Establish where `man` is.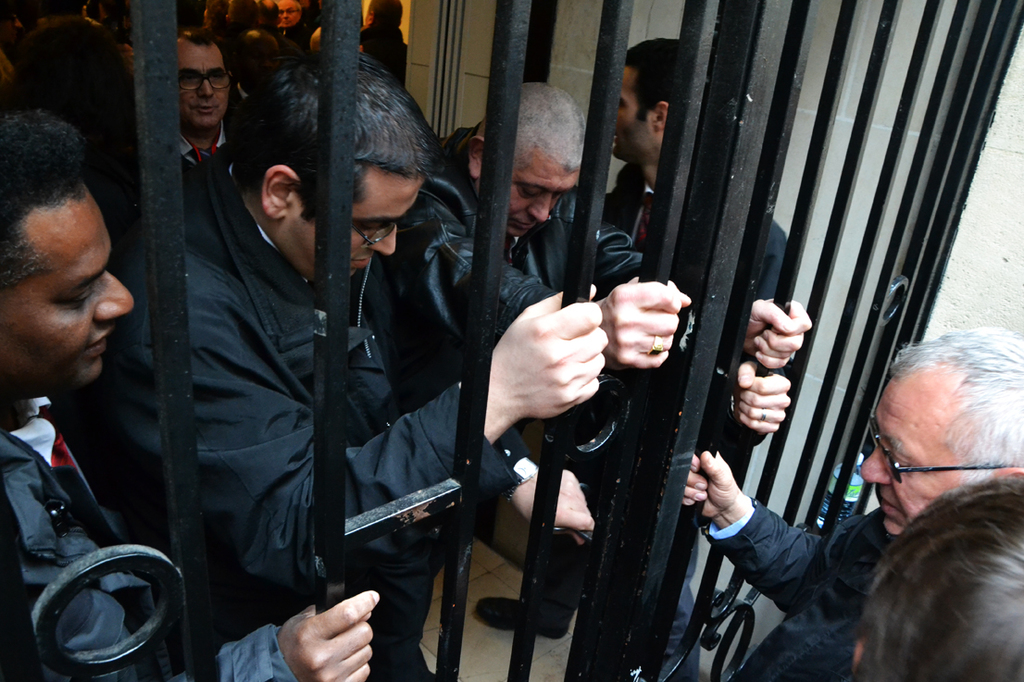
Established at [x1=341, y1=81, x2=703, y2=681].
